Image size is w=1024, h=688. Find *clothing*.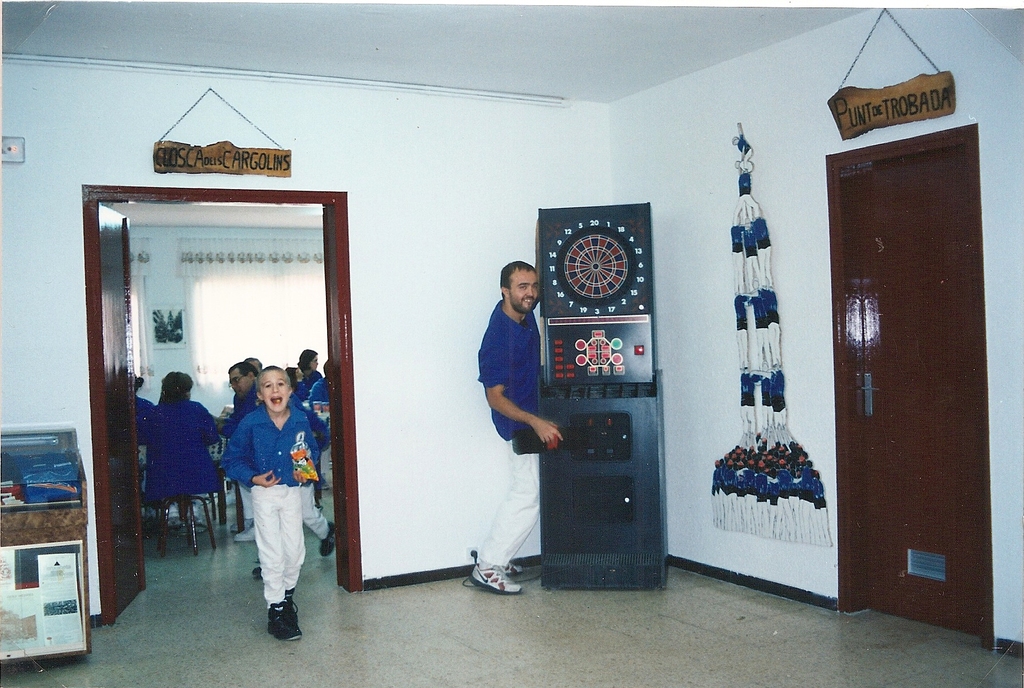
pyautogui.locateOnScreen(467, 297, 548, 571).
